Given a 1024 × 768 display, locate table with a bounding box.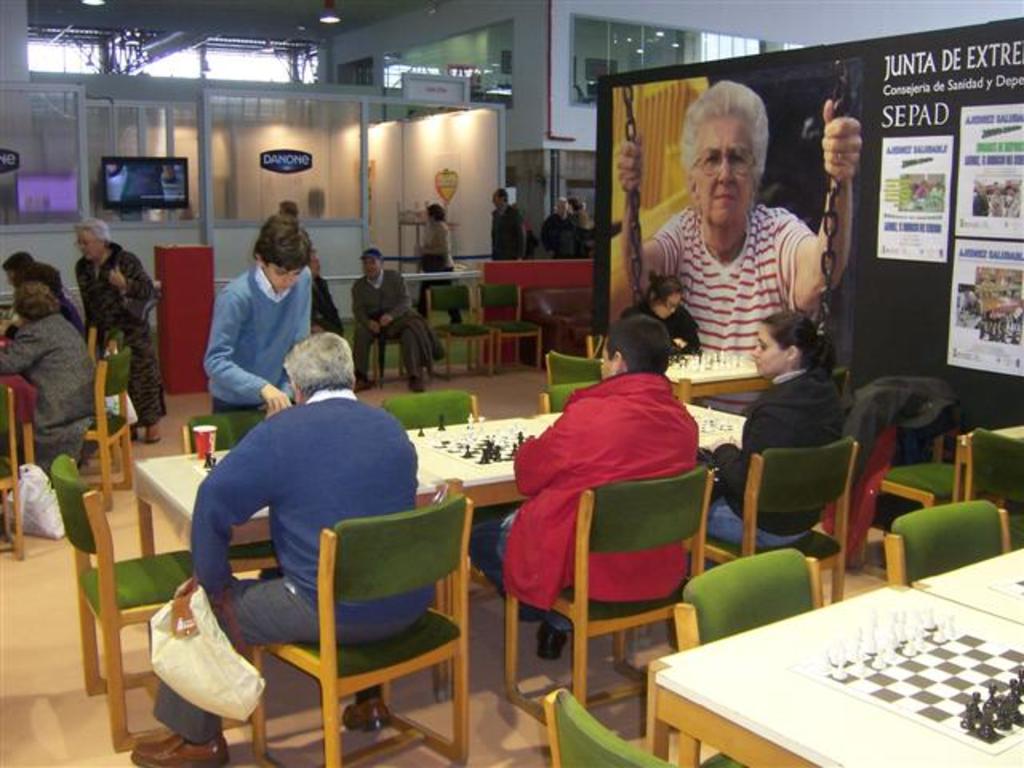
Located: box(667, 341, 766, 392).
